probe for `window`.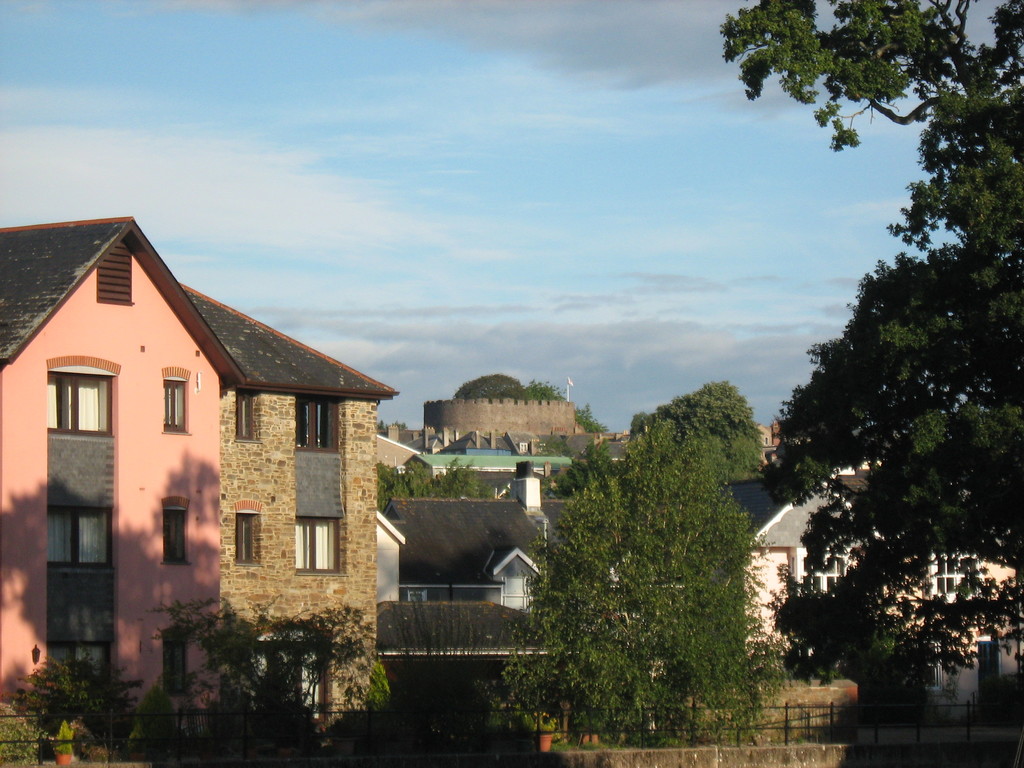
Probe result: {"left": 246, "top": 634, "right": 326, "bottom": 716}.
